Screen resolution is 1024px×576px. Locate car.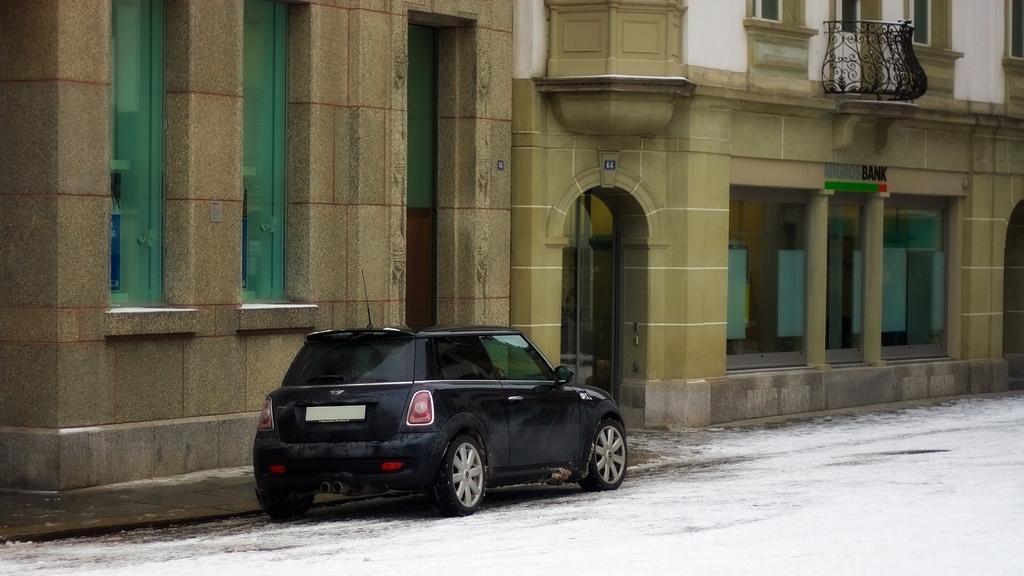
l=252, t=268, r=631, b=511.
